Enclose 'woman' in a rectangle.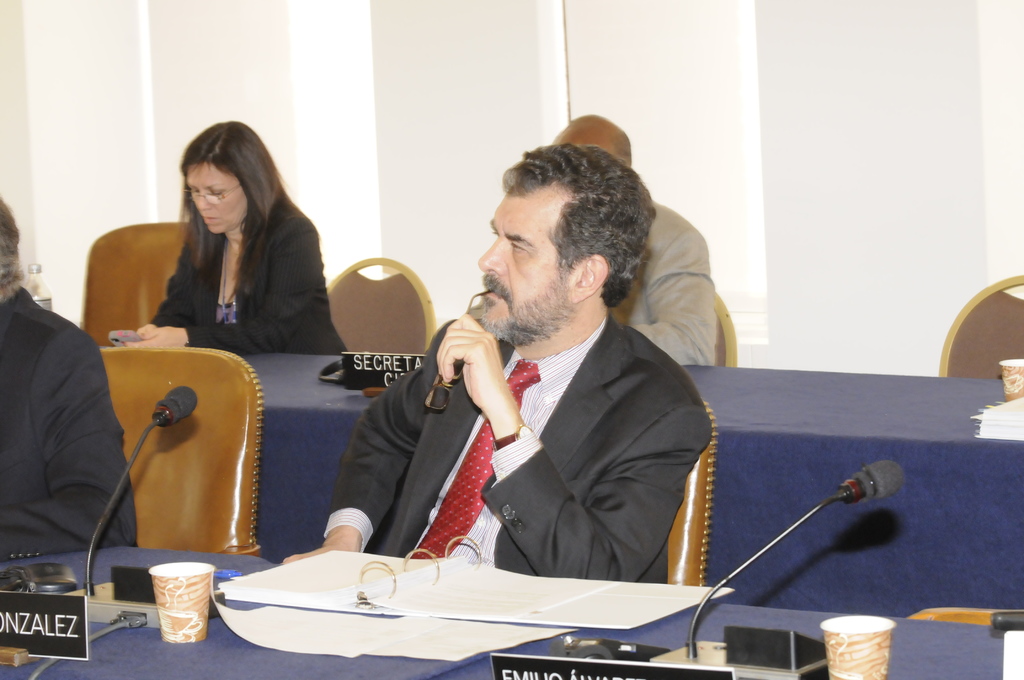
pyautogui.locateOnScreen(133, 129, 337, 376).
